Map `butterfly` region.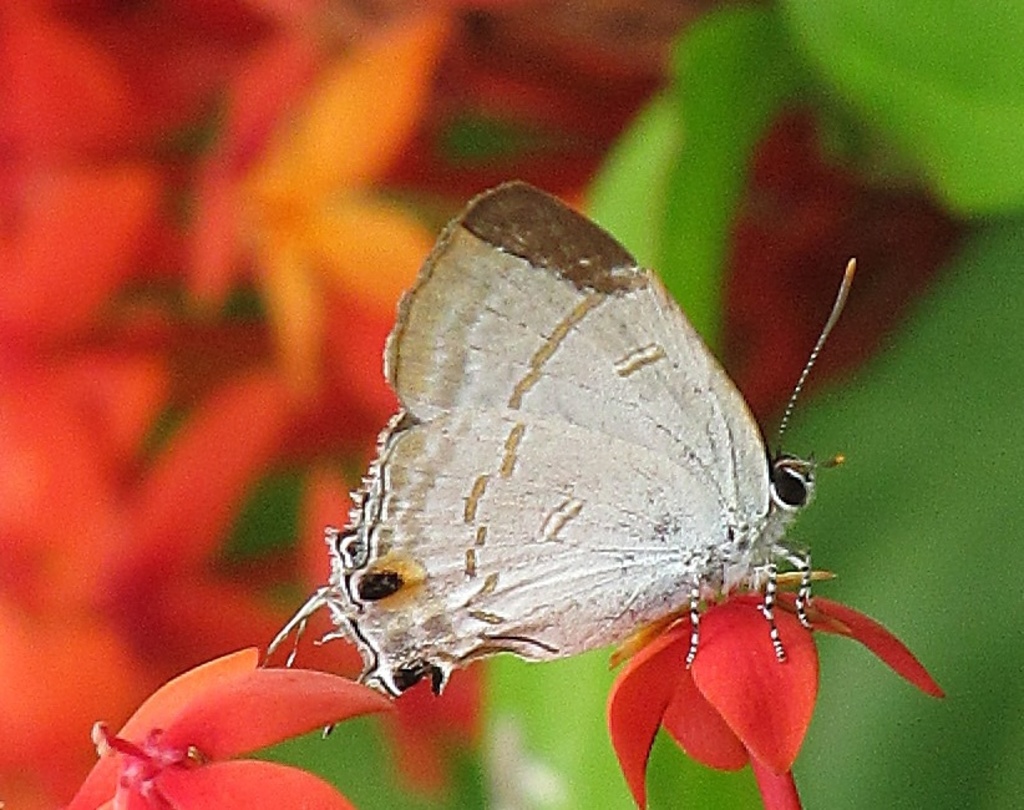
Mapped to {"x1": 253, "y1": 171, "x2": 946, "y2": 761}.
